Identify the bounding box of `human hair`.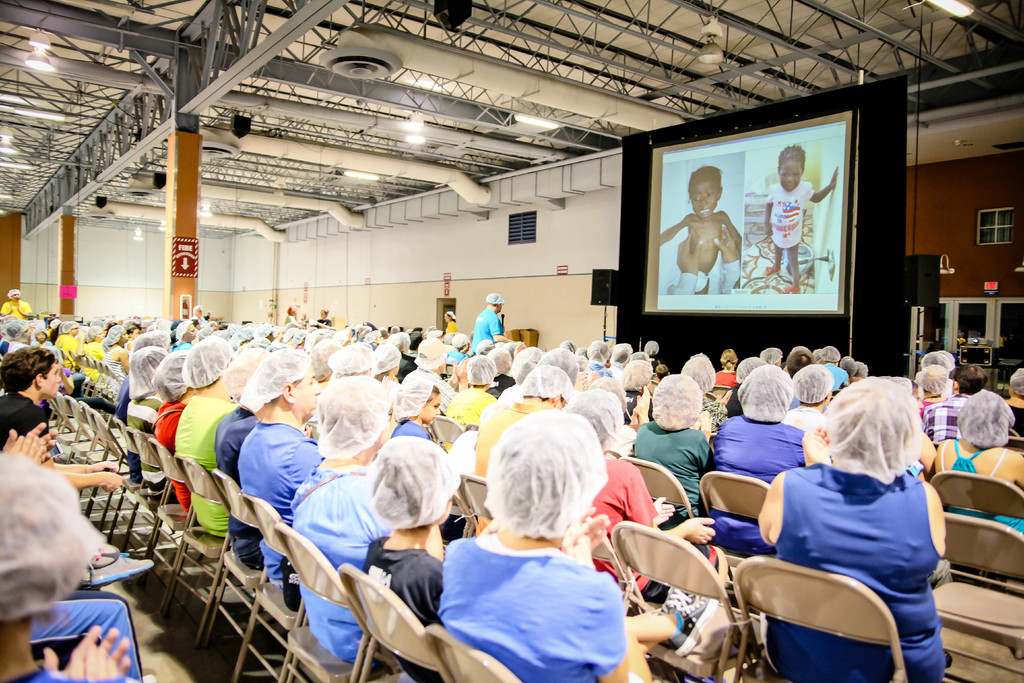
[x1=777, y1=144, x2=806, y2=172].
